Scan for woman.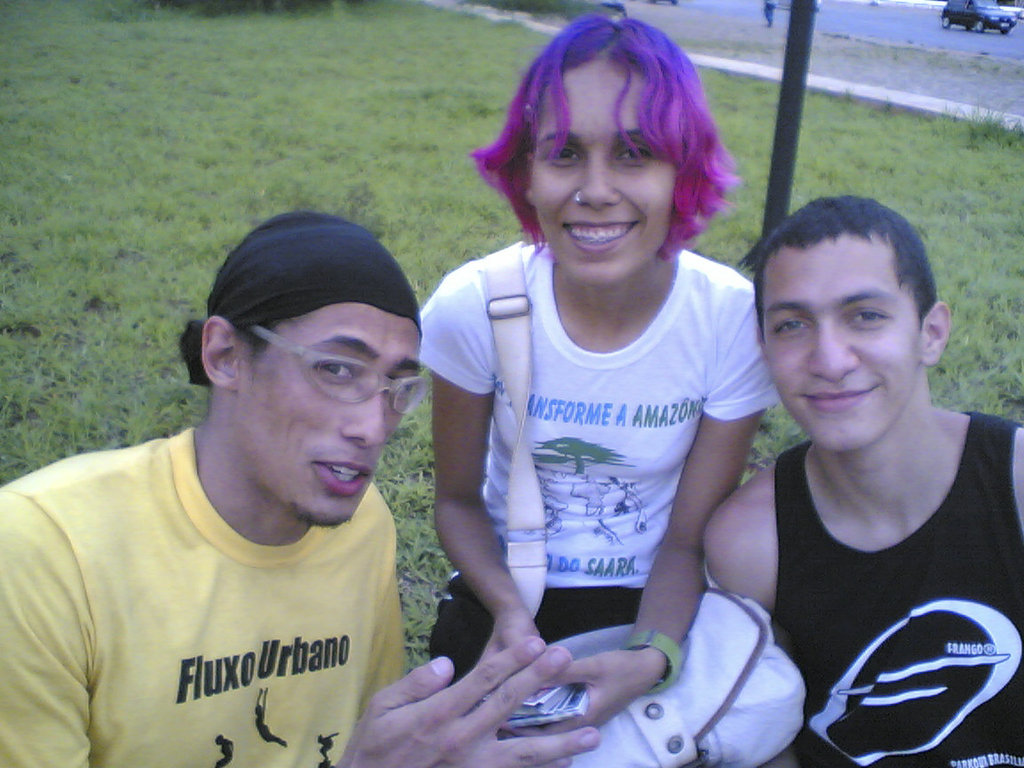
Scan result: {"x1": 427, "y1": 12, "x2": 796, "y2": 767}.
